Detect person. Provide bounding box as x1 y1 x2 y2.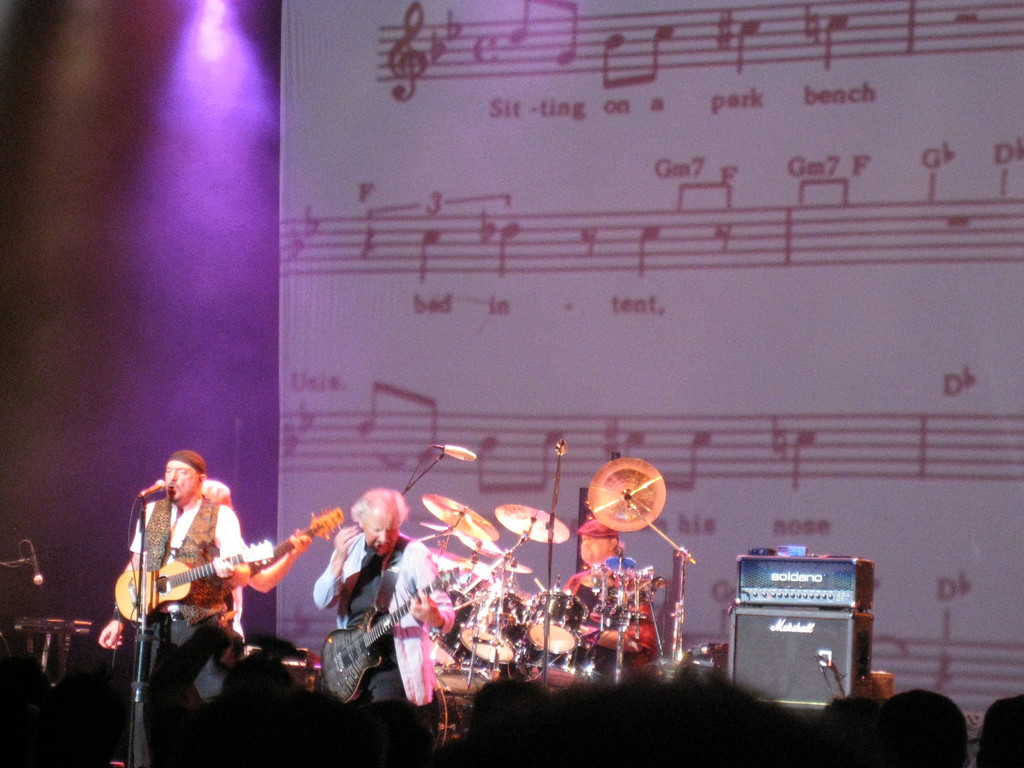
123 440 252 708.
